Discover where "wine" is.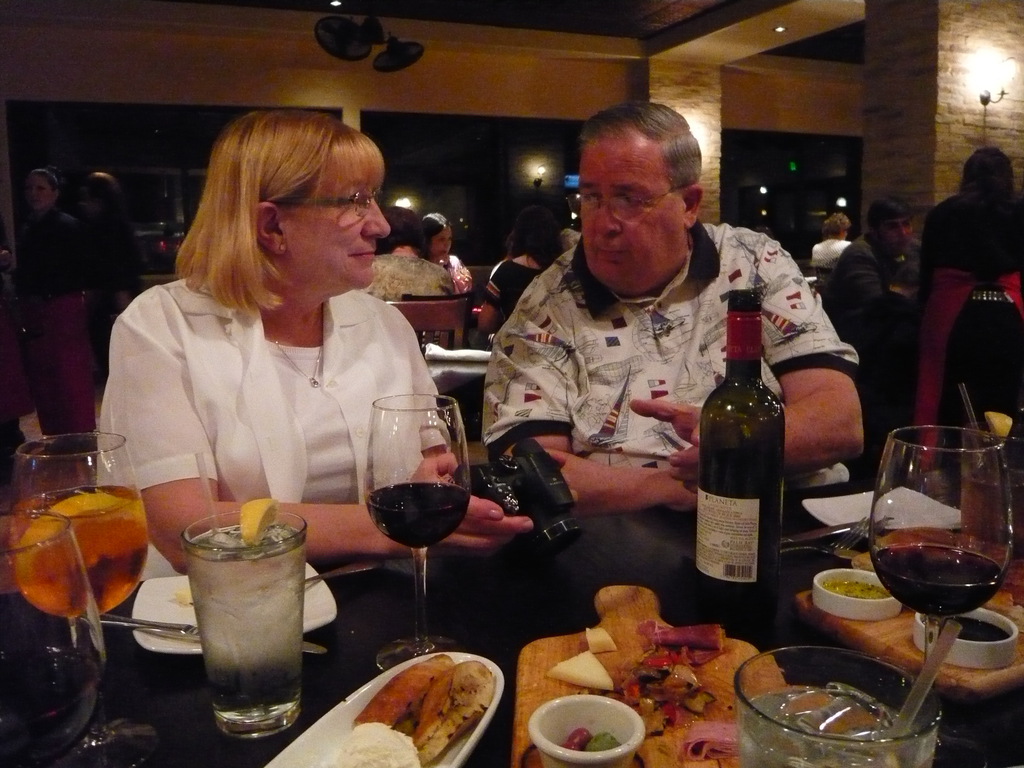
Discovered at [872, 543, 1002, 616].
